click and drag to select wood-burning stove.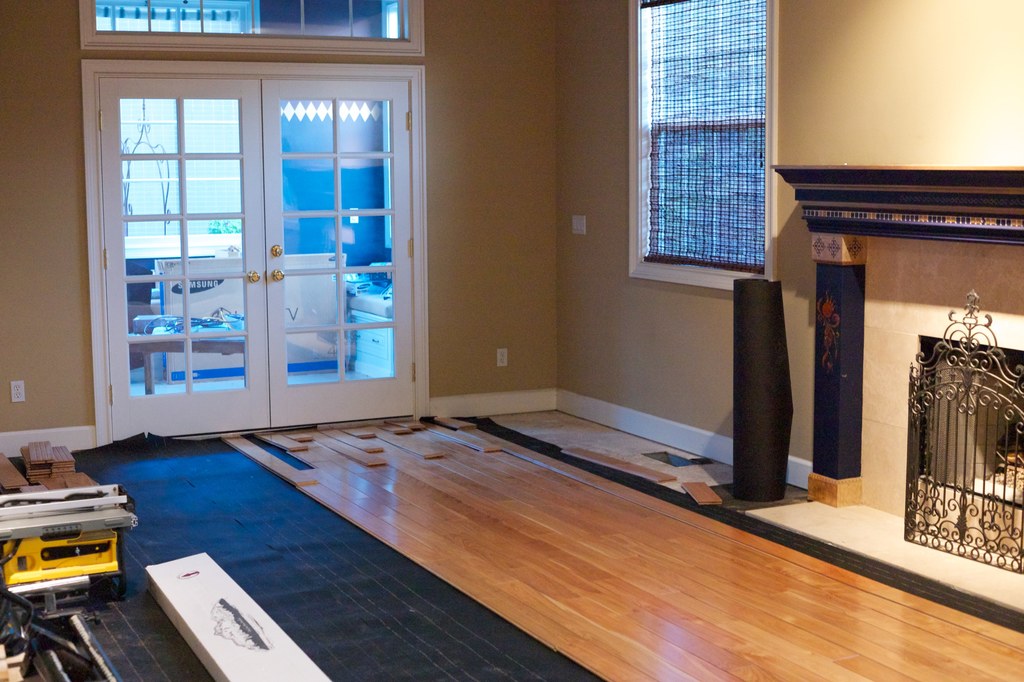
Selection: <bbox>916, 334, 1023, 560</bbox>.
